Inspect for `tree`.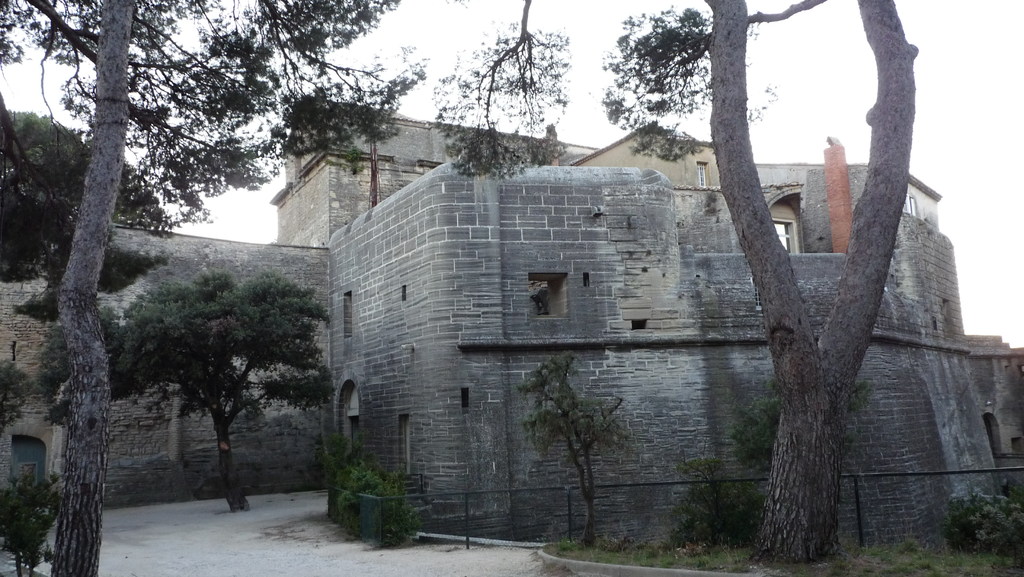
Inspection: (x1=109, y1=229, x2=326, y2=503).
